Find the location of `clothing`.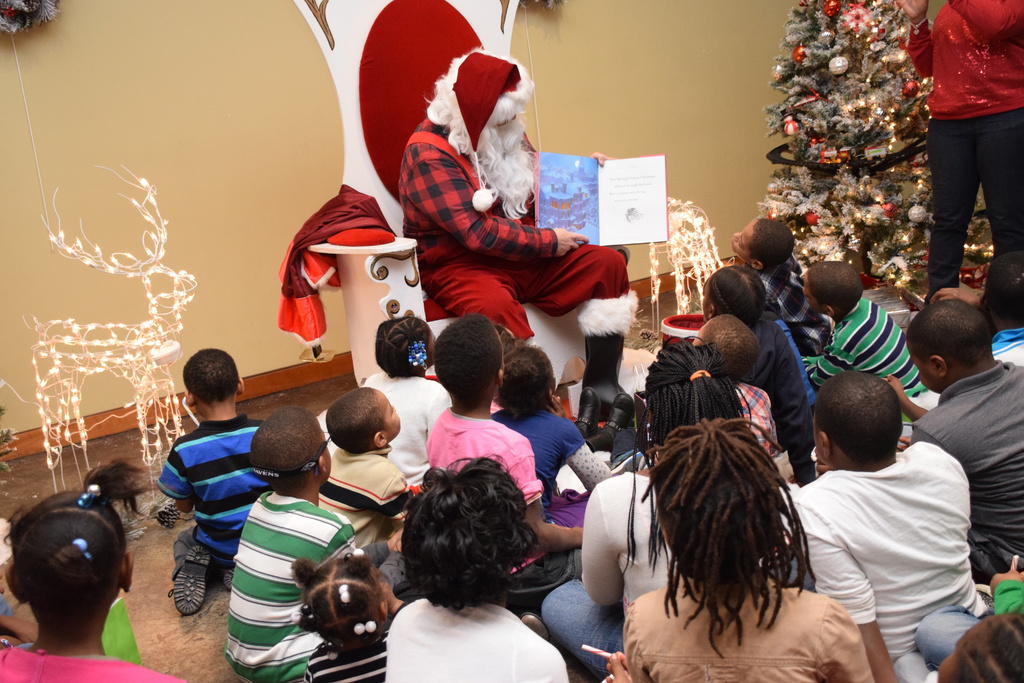
Location: pyautogui.locateOnScreen(728, 368, 801, 504).
